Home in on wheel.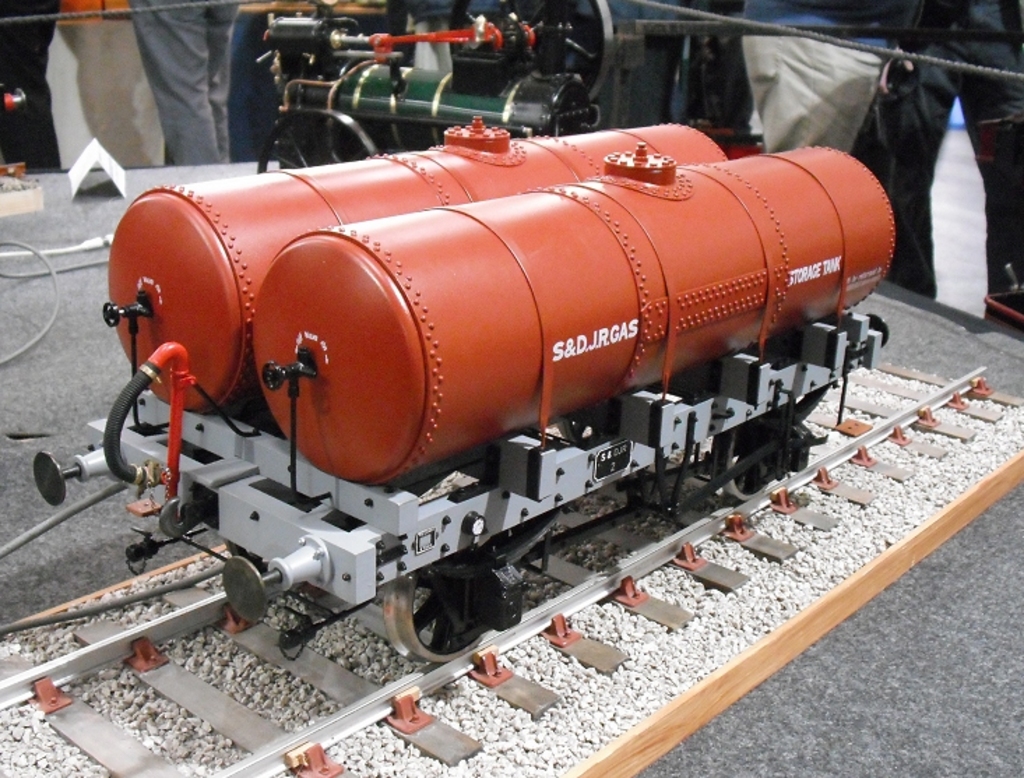
Homed in at (712, 413, 789, 500).
